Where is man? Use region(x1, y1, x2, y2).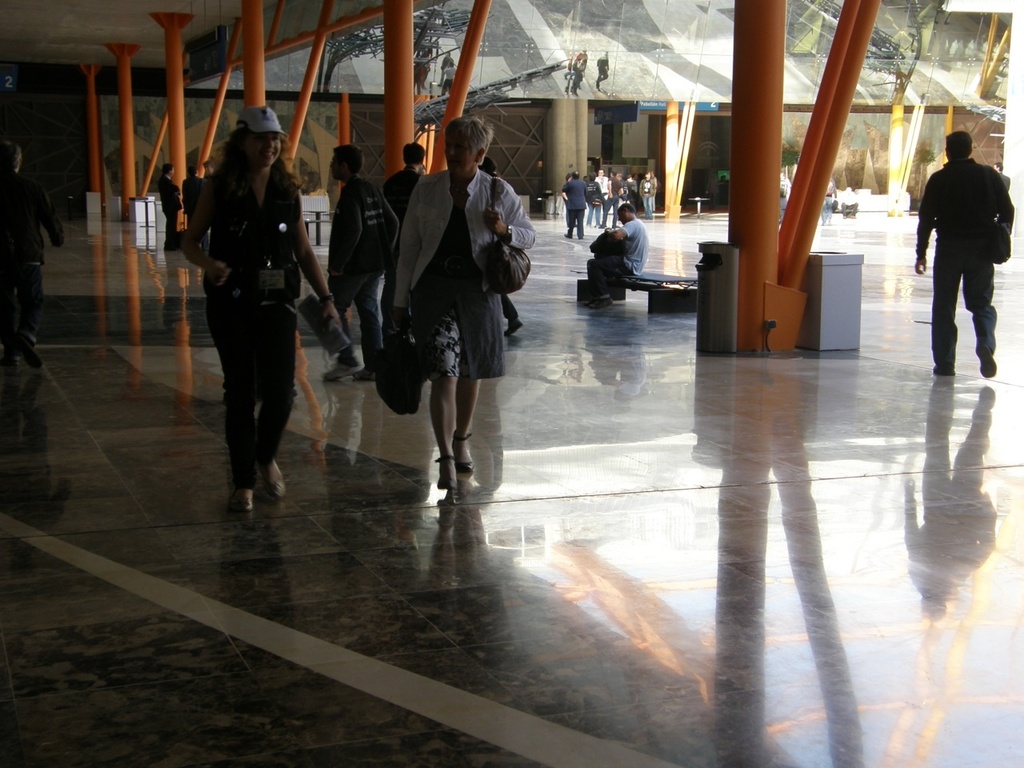
region(558, 166, 591, 242).
